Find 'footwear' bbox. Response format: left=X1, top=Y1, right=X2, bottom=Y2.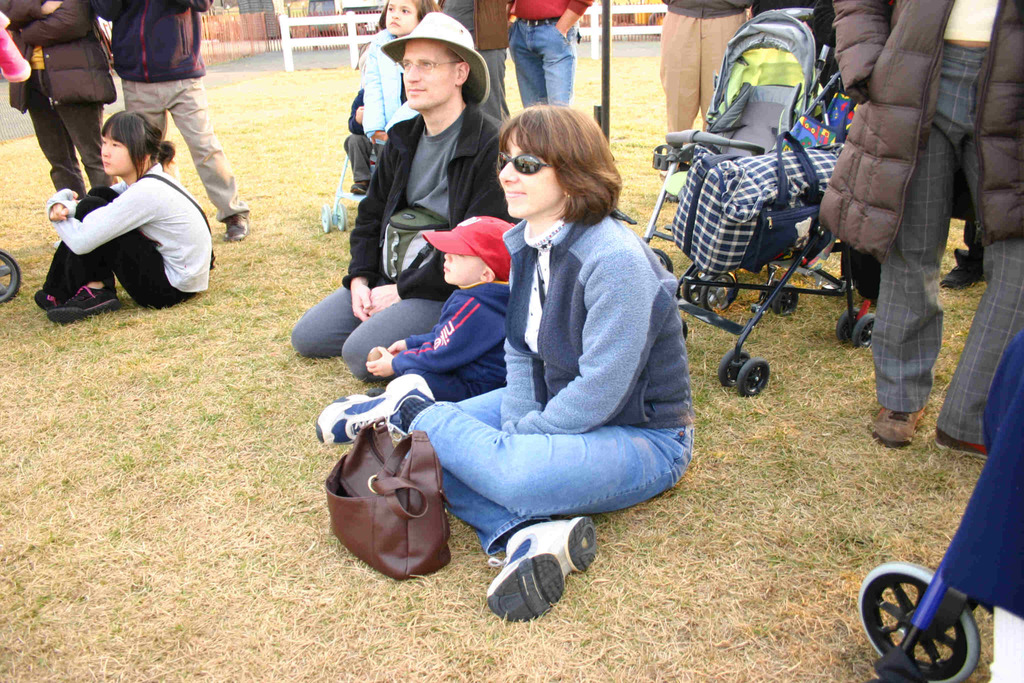
left=662, top=193, right=682, bottom=204.
